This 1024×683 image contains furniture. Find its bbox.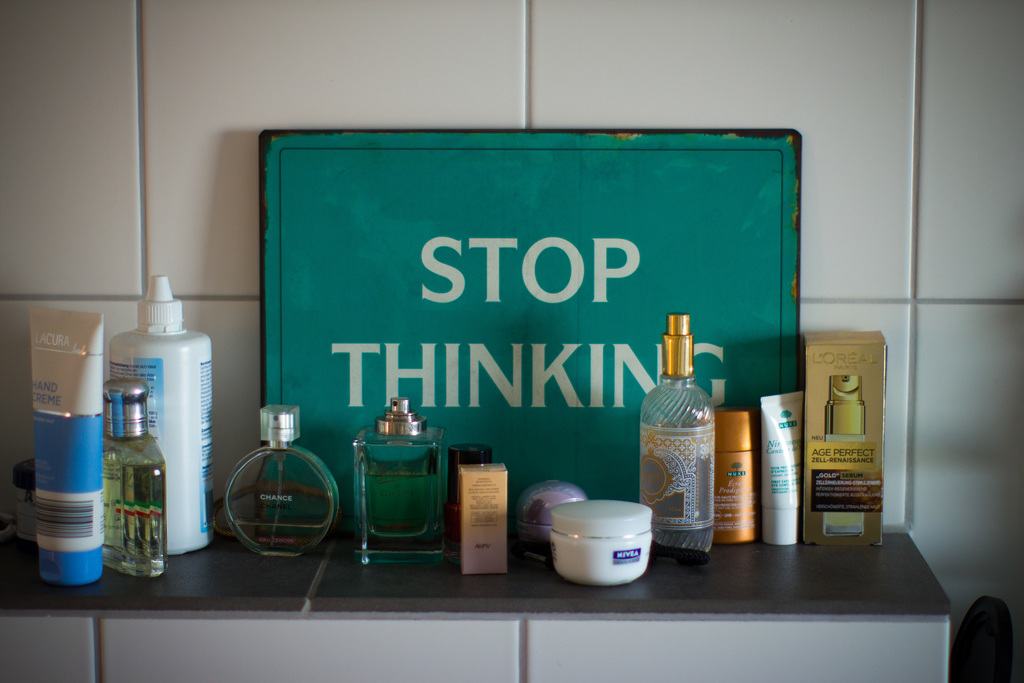
bbox=[955, 597, 1015, 682].
